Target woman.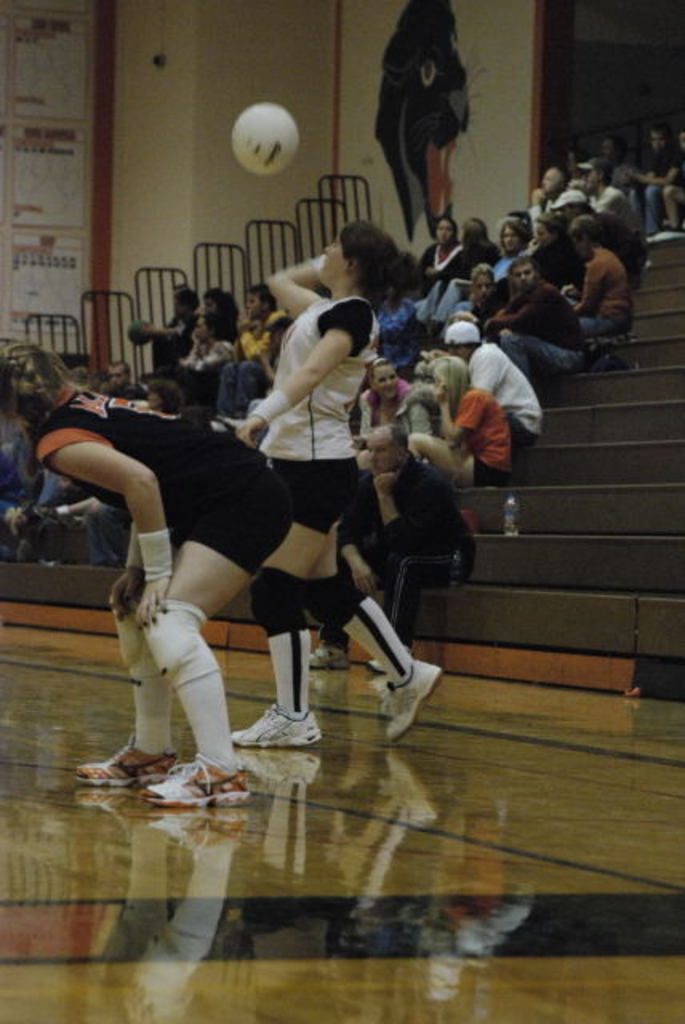
Target region: crop(415, 216, 487, 331).
